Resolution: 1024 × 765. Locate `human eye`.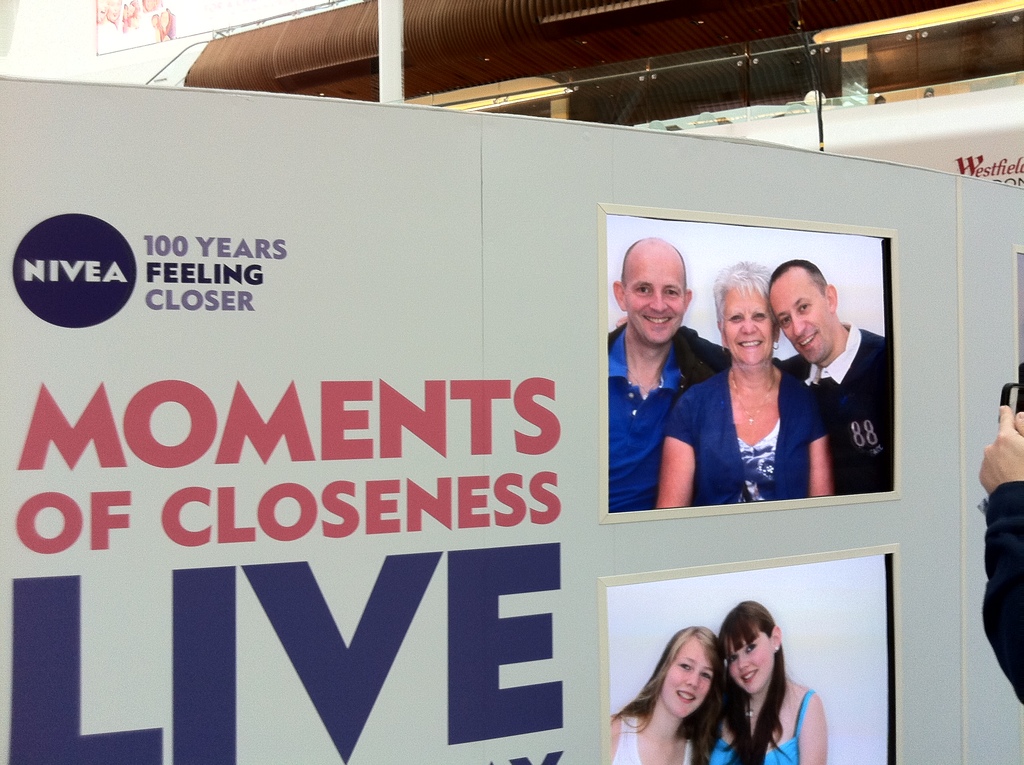
<bbox>728, 311, 744, 325</bbox>.
